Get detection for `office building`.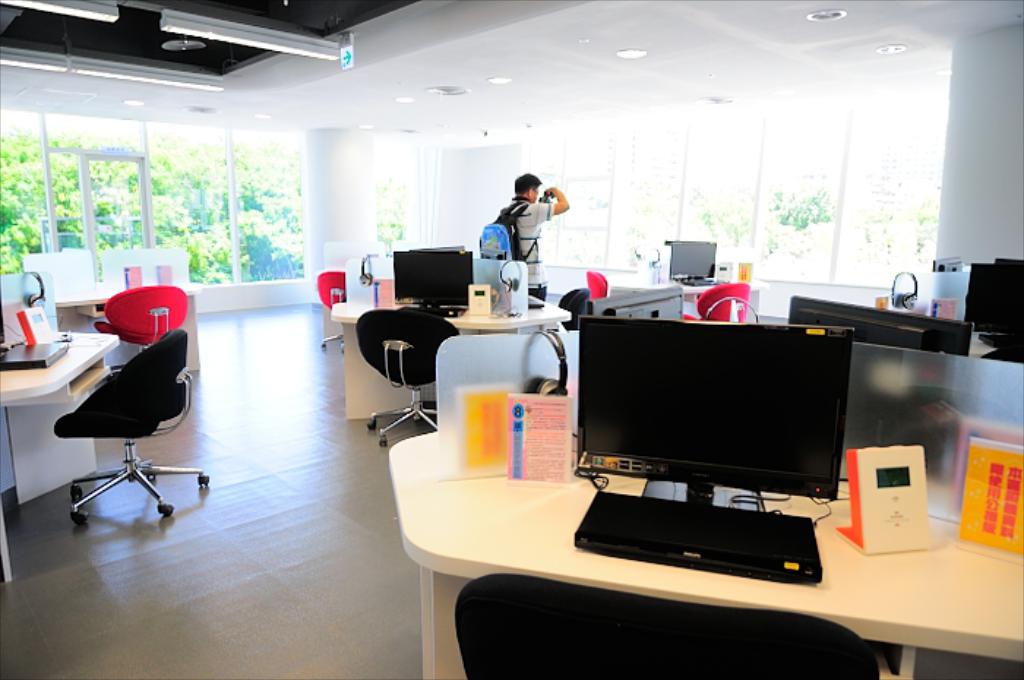
Detection: rect(35, 0, 1023, 679).
